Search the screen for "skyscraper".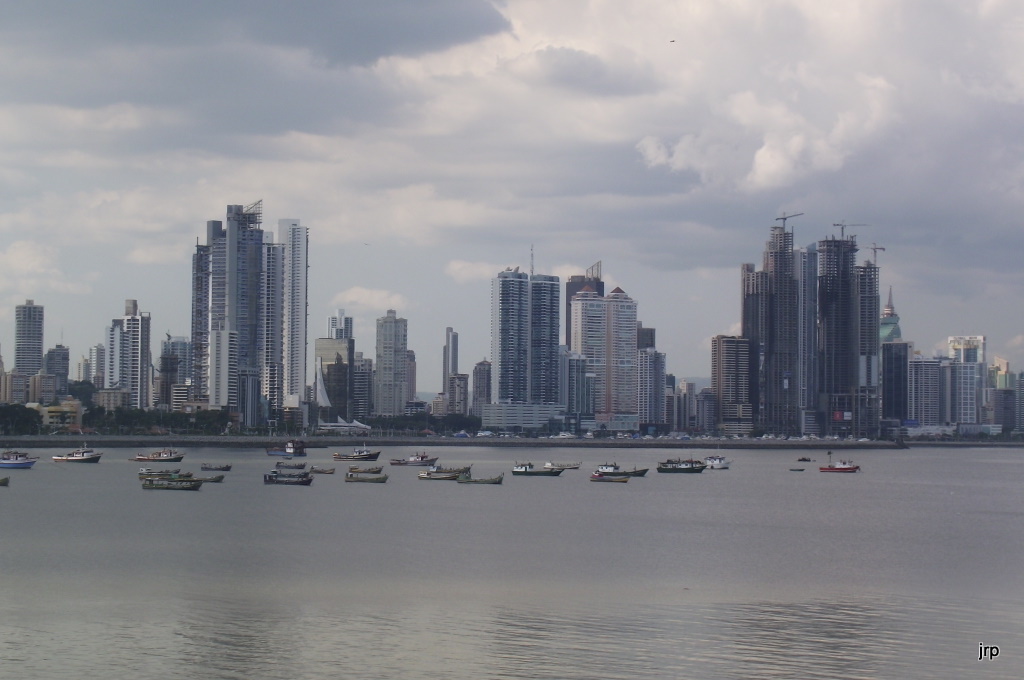
Found at Rect(12, 301, 49, 403).
